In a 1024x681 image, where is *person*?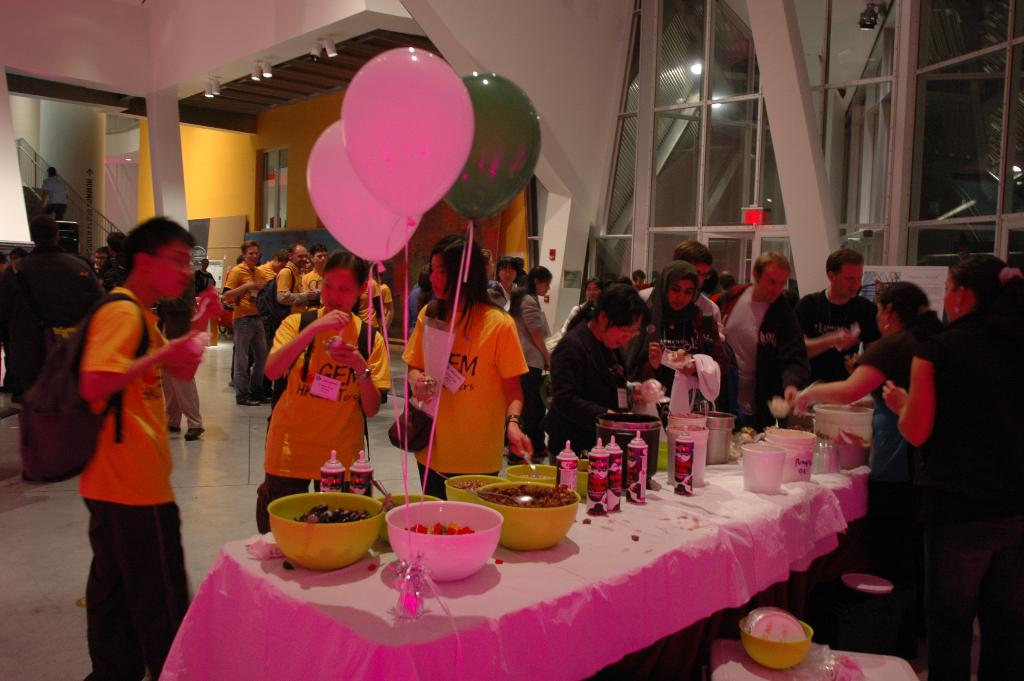
detection(413, 243, 531, 495).
